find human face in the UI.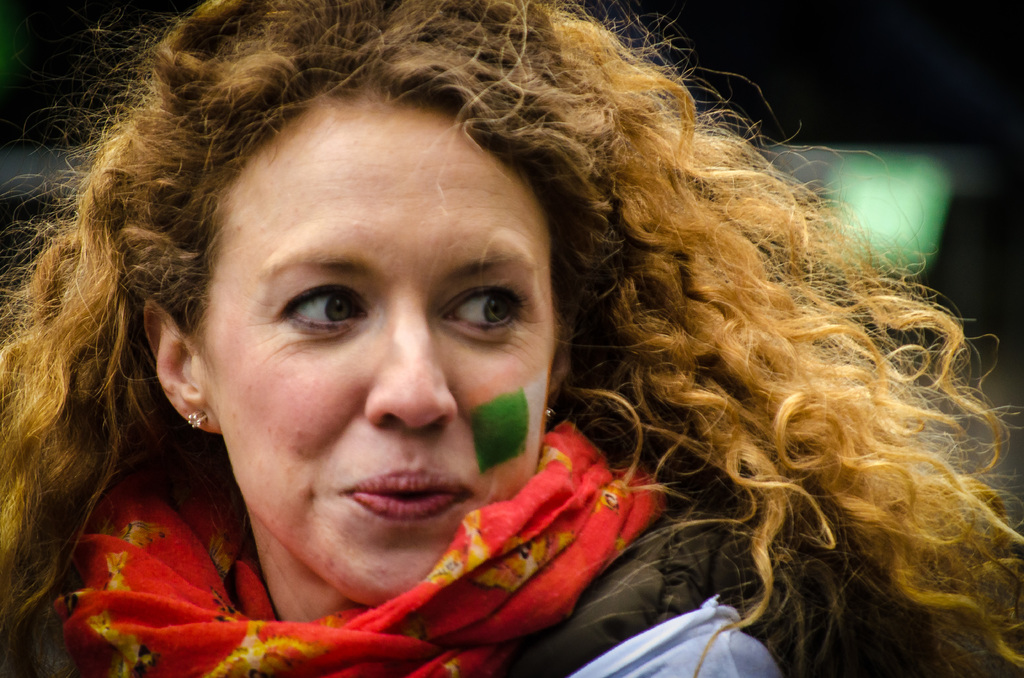
UI element at box=[194, 86, 556, 607].
